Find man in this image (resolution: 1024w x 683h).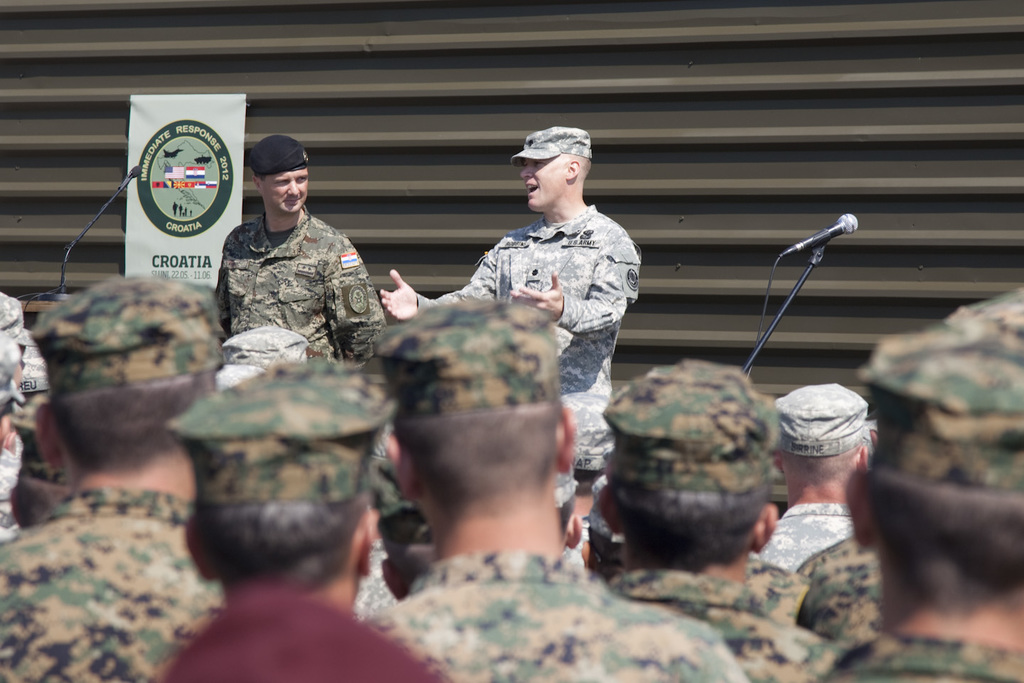
383,126,635,482.
